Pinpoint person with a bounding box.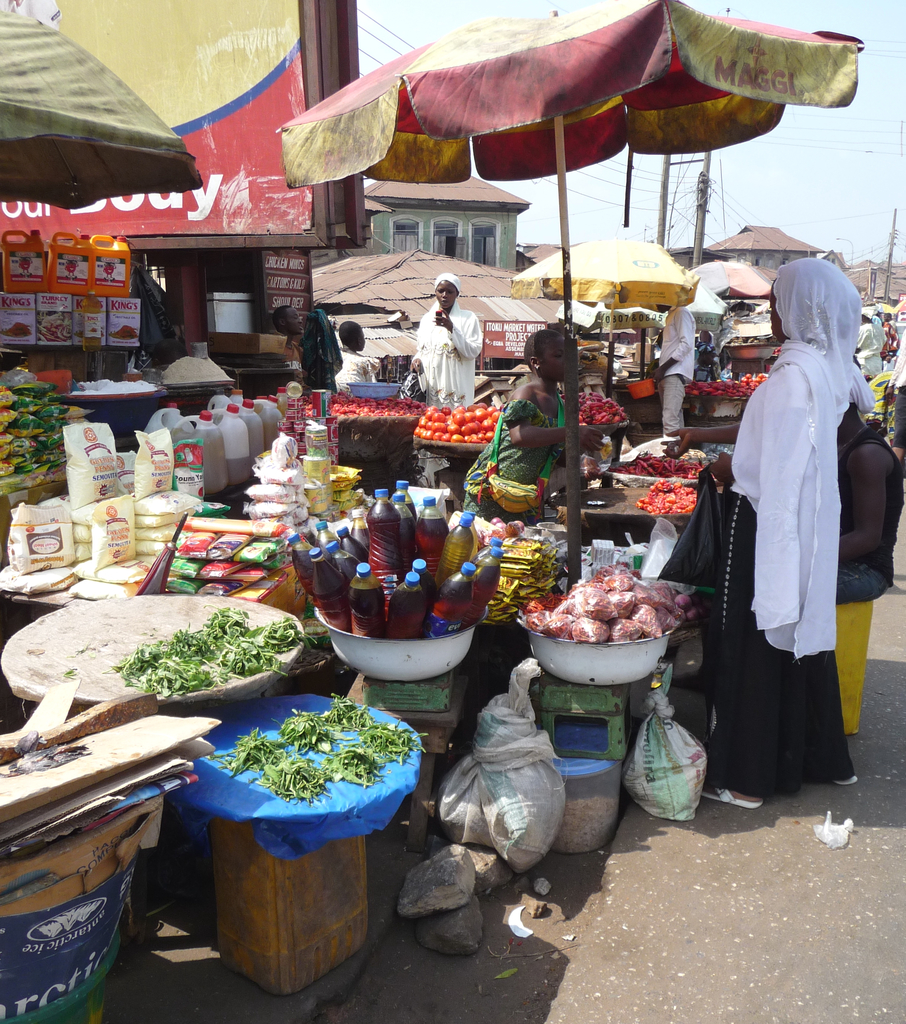
box=[461, 326, 604, 525].
